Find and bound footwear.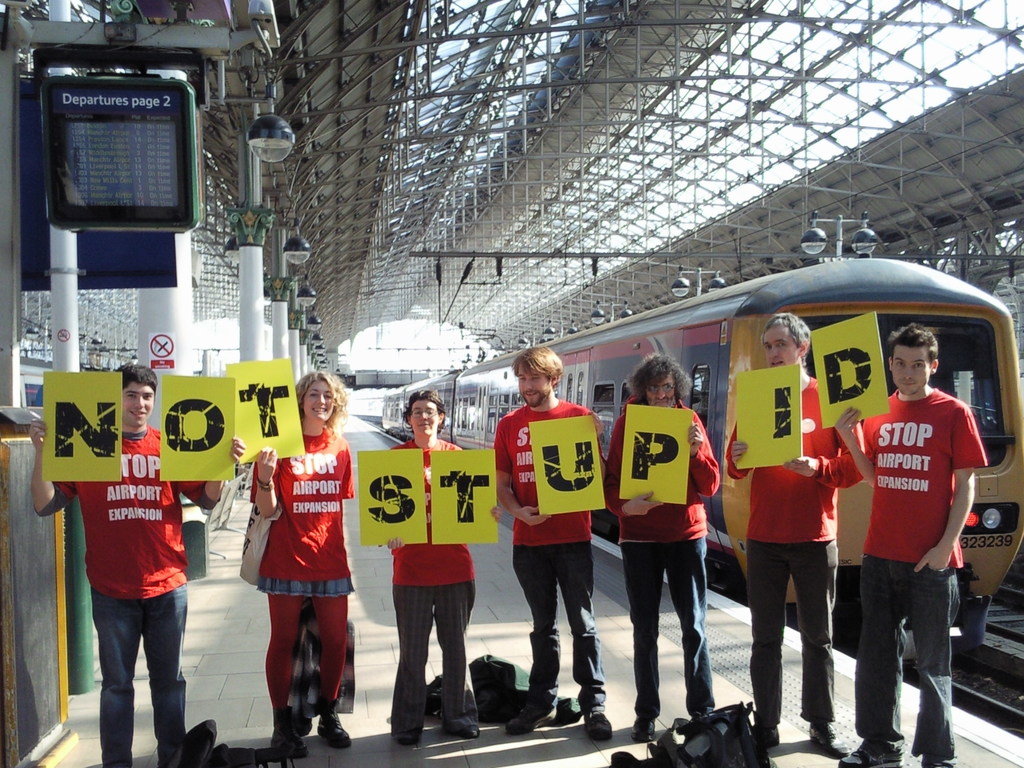
Bound: {"left": 582, "top": 710, "right": 609, "bottom": 740}.
